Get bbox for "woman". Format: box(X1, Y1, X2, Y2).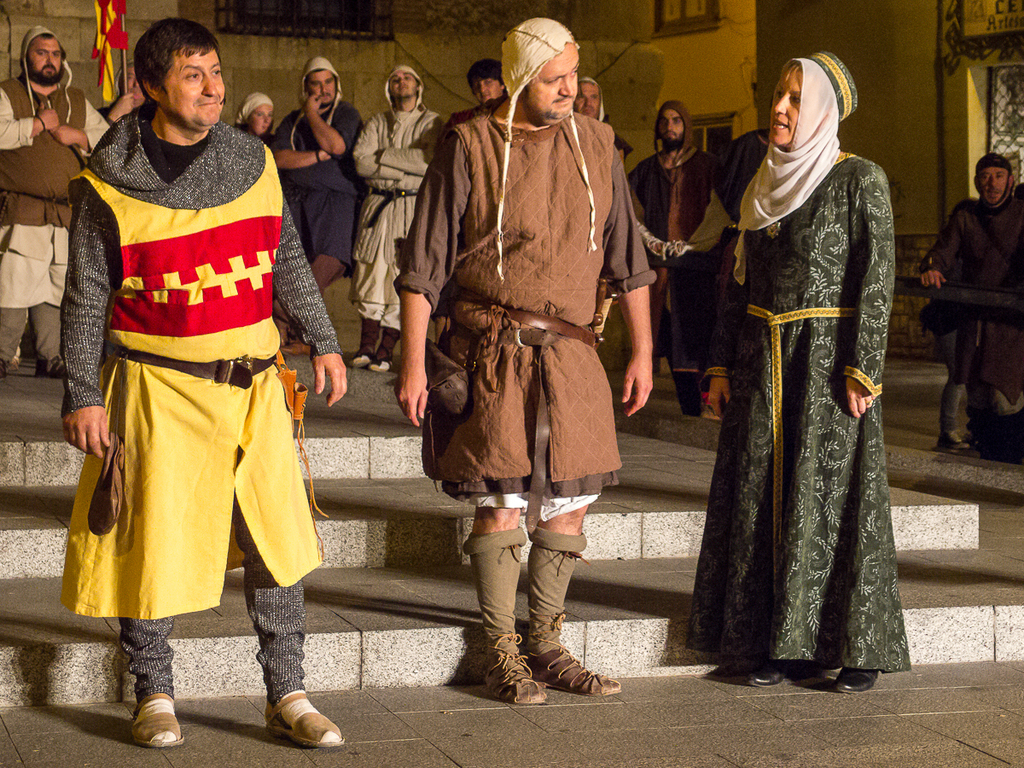
box(228, 92, 279, 144).
